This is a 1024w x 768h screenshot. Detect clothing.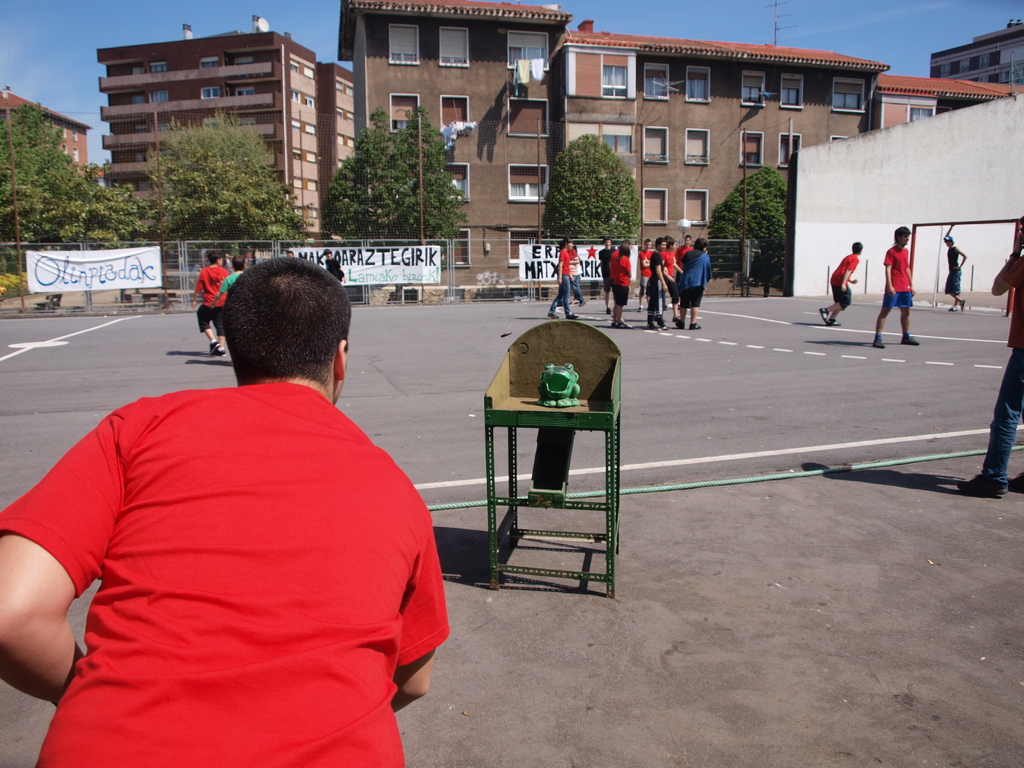
(221,274,241,294).
